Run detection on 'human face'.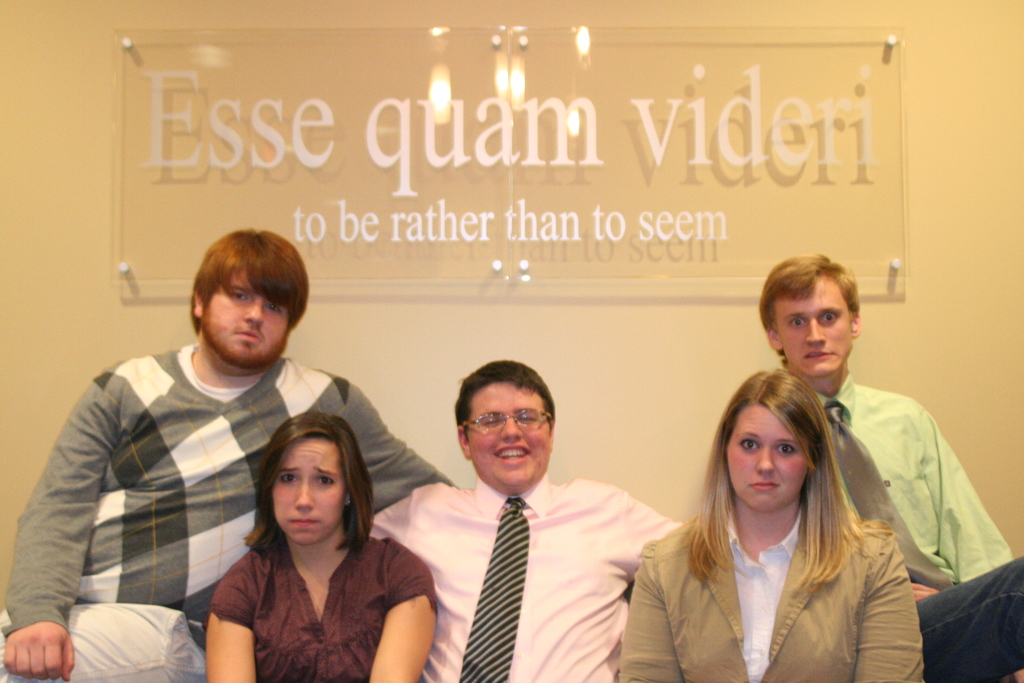
Result: [x1=774, y1=273, x2=856, y2=383].
